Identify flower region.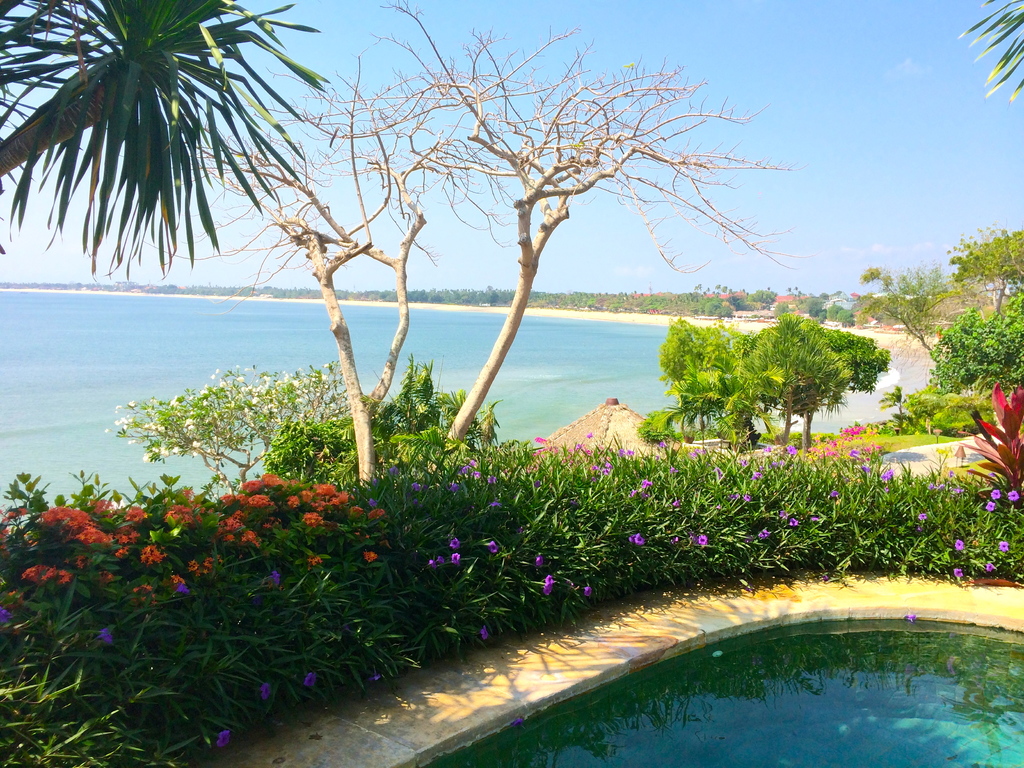
Region: {"x1": 478, "y1": 623, "x2": 490, "y2": 641}.
